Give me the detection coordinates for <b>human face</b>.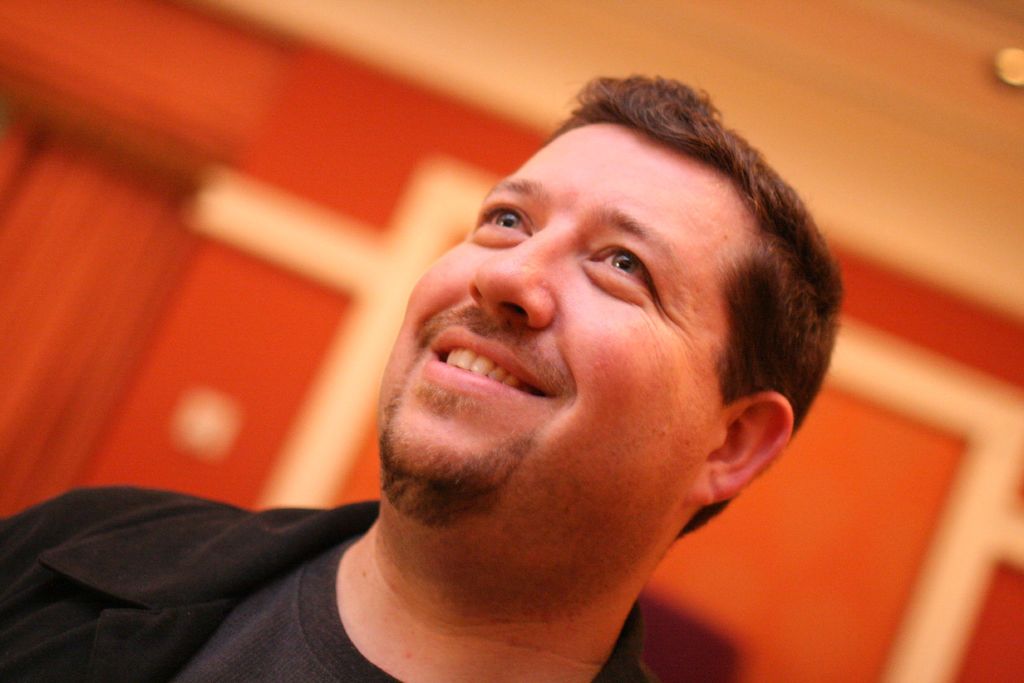
376,119,726,516.
